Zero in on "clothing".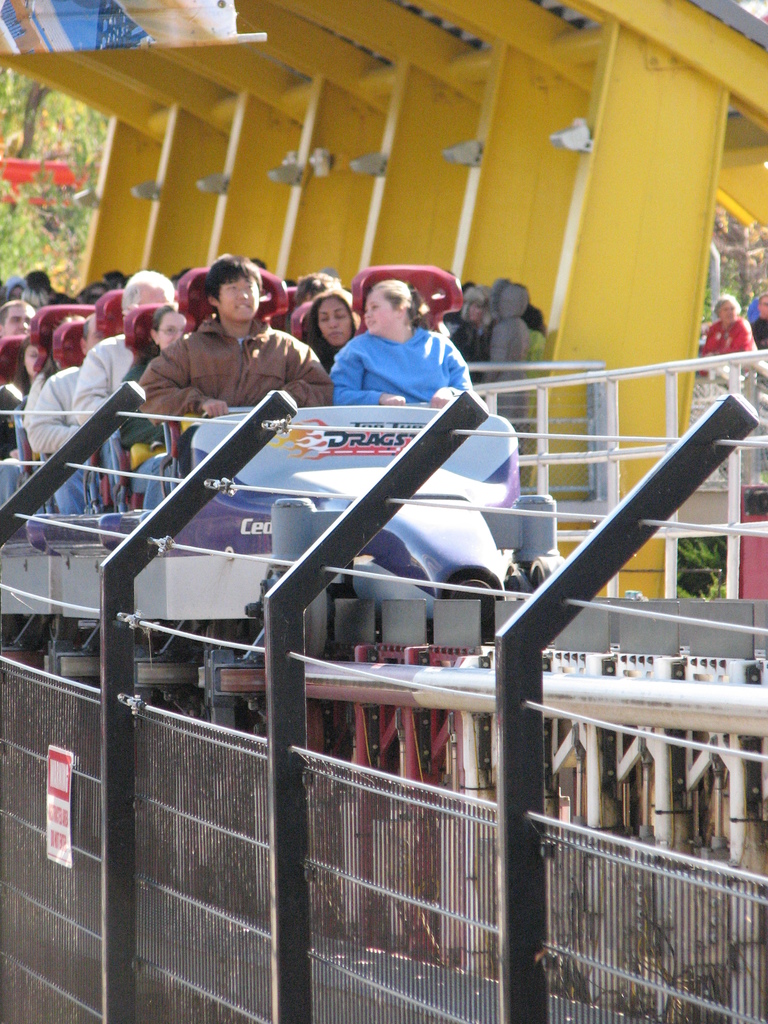
Zeroed in: bbox=[0, 299, 472, 449].
